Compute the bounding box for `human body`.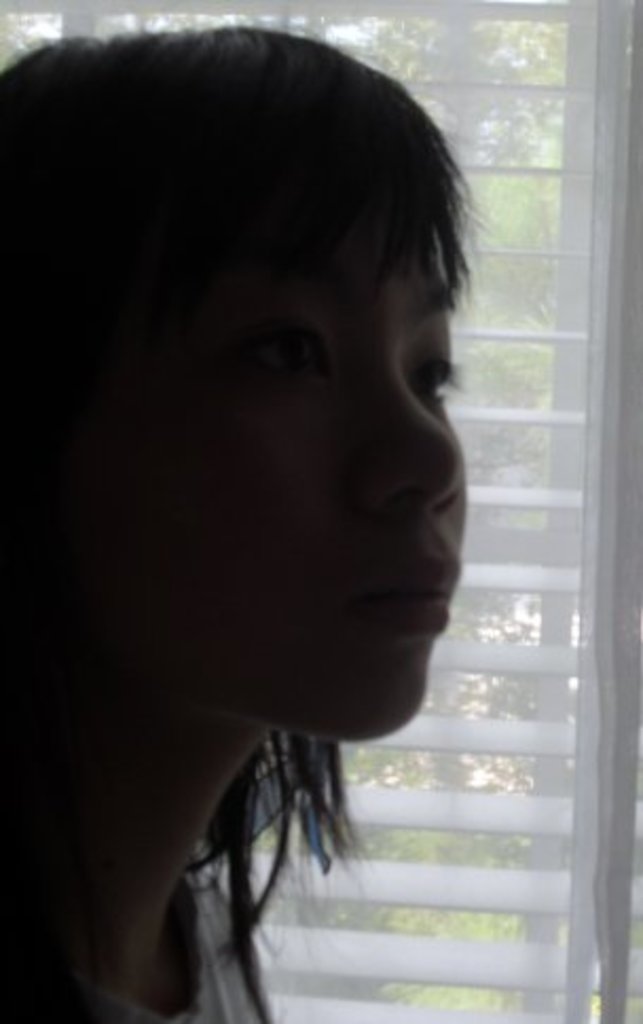
locate(0, 55, 533, 994).
